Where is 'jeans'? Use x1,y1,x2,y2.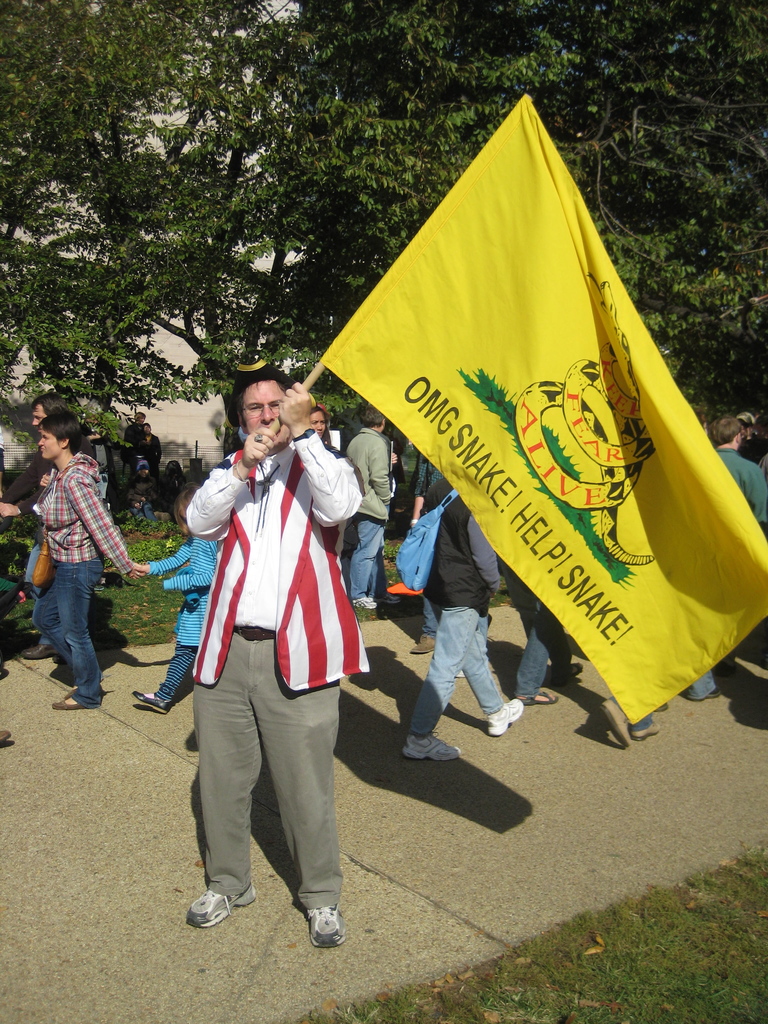
156,645,195,701.
